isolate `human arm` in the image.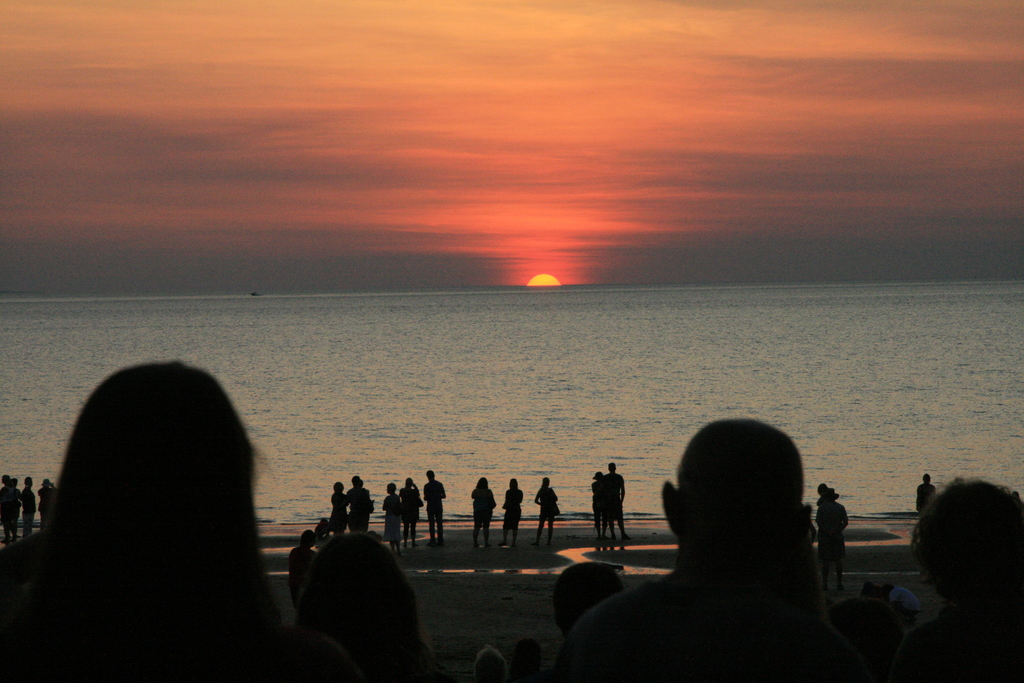
Isolated region: (left=416, top=483, right=424, bottom=514).
